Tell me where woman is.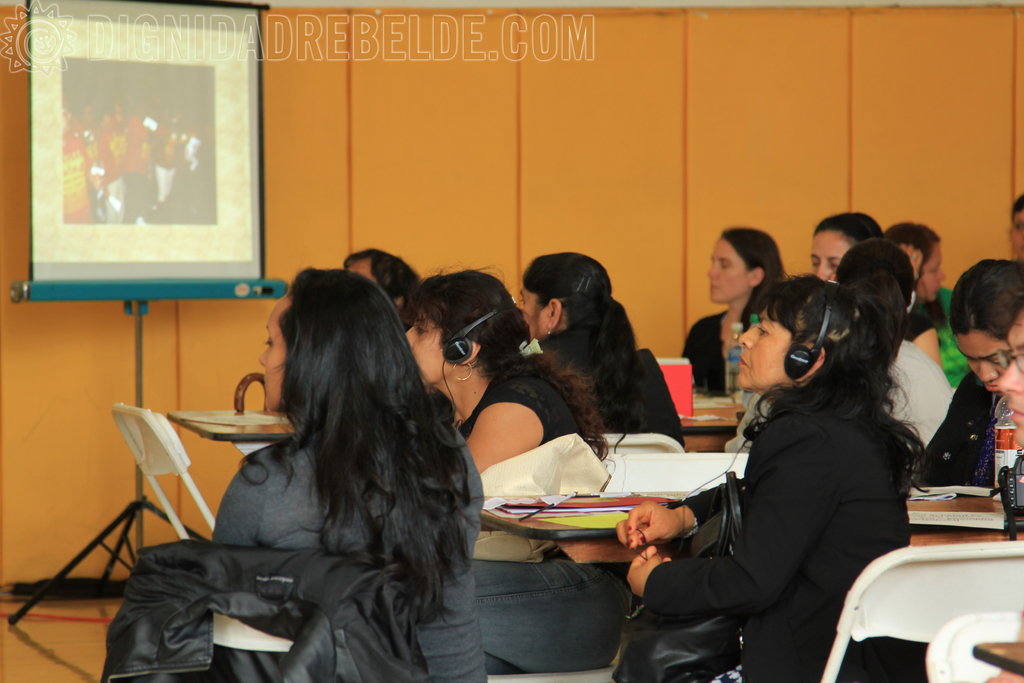
woman is at 524 240 694 445.
